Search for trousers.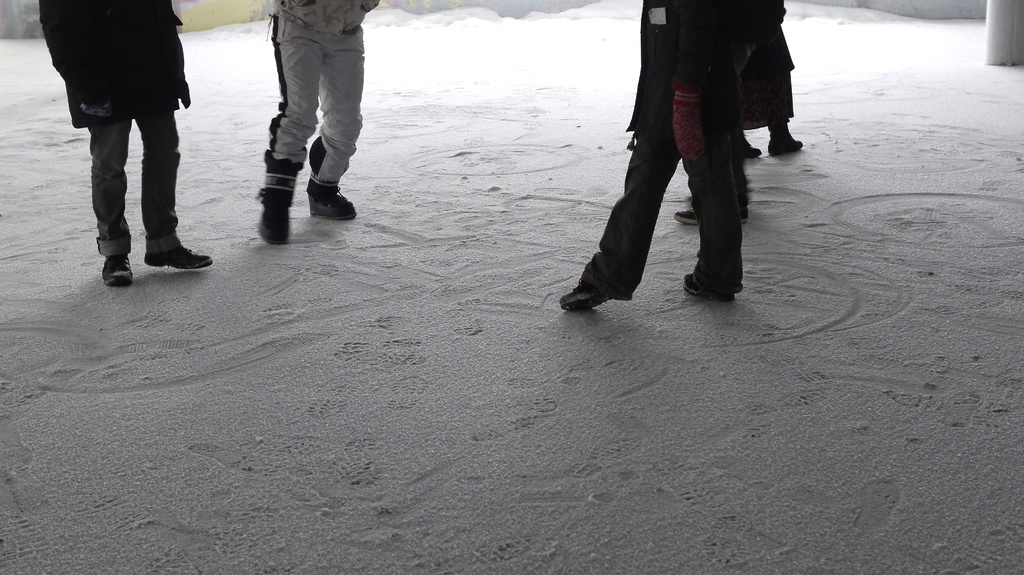
Found at (x1=89, y1=112, x2=183, y2=255).
